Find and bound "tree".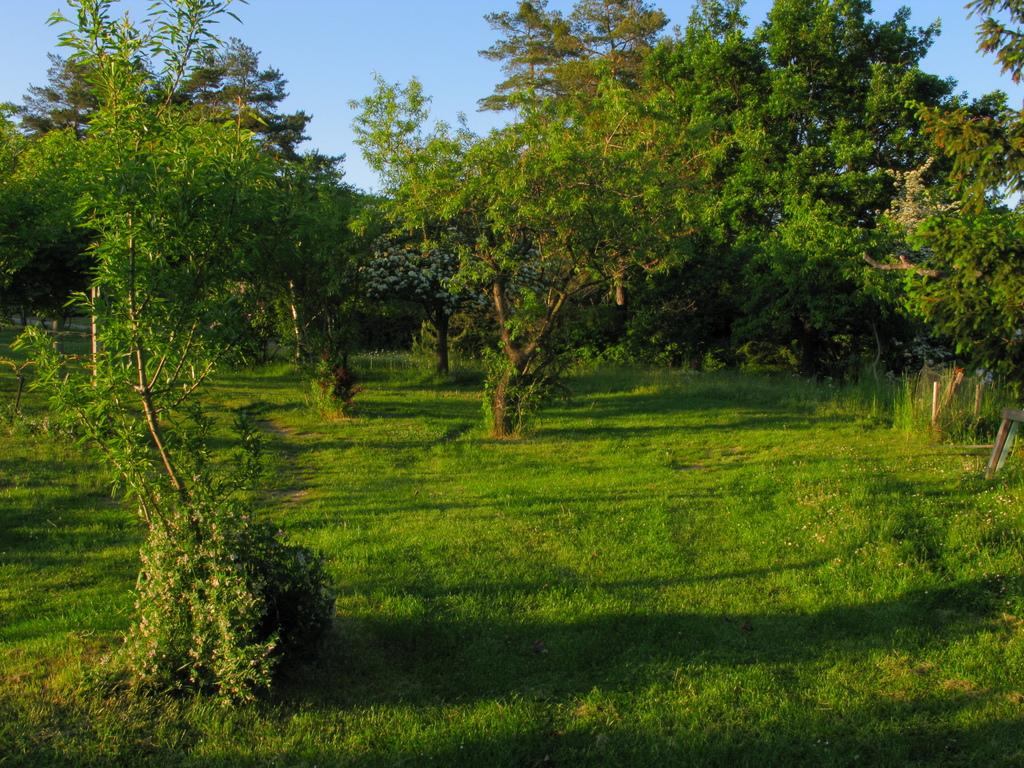
Bound: left=665, top=1, right=744, bottom=56.
